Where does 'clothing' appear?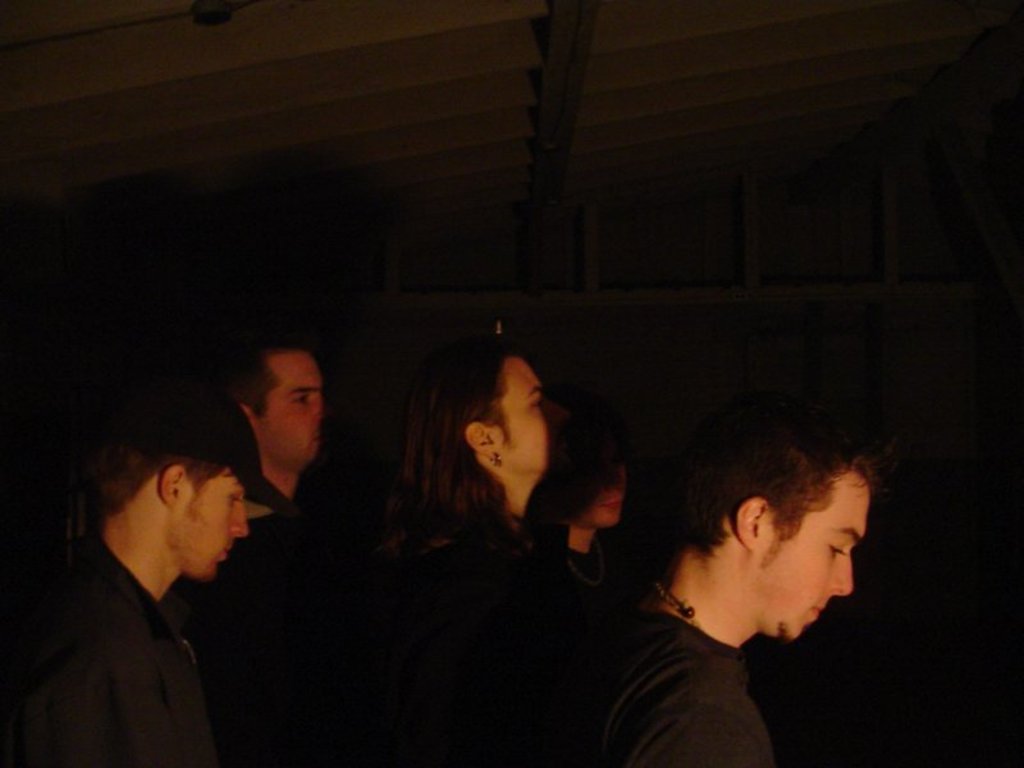
Appears at 19:483:271:767.
